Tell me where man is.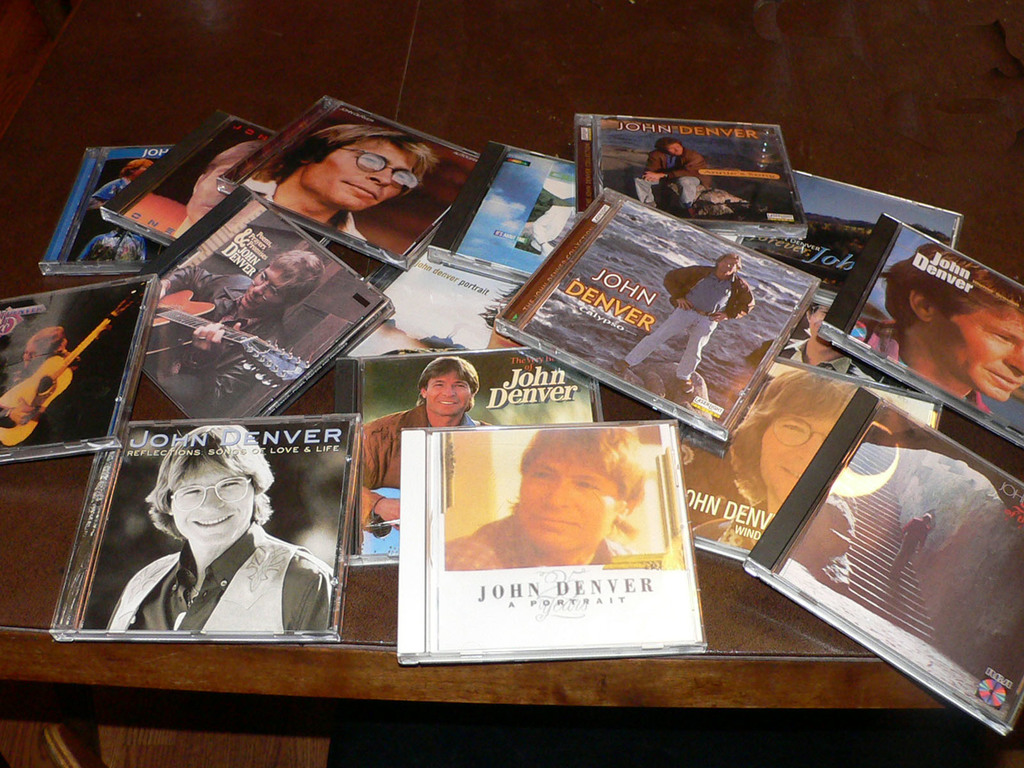
man is at left=244, top=127, right=437, bottom=248.
